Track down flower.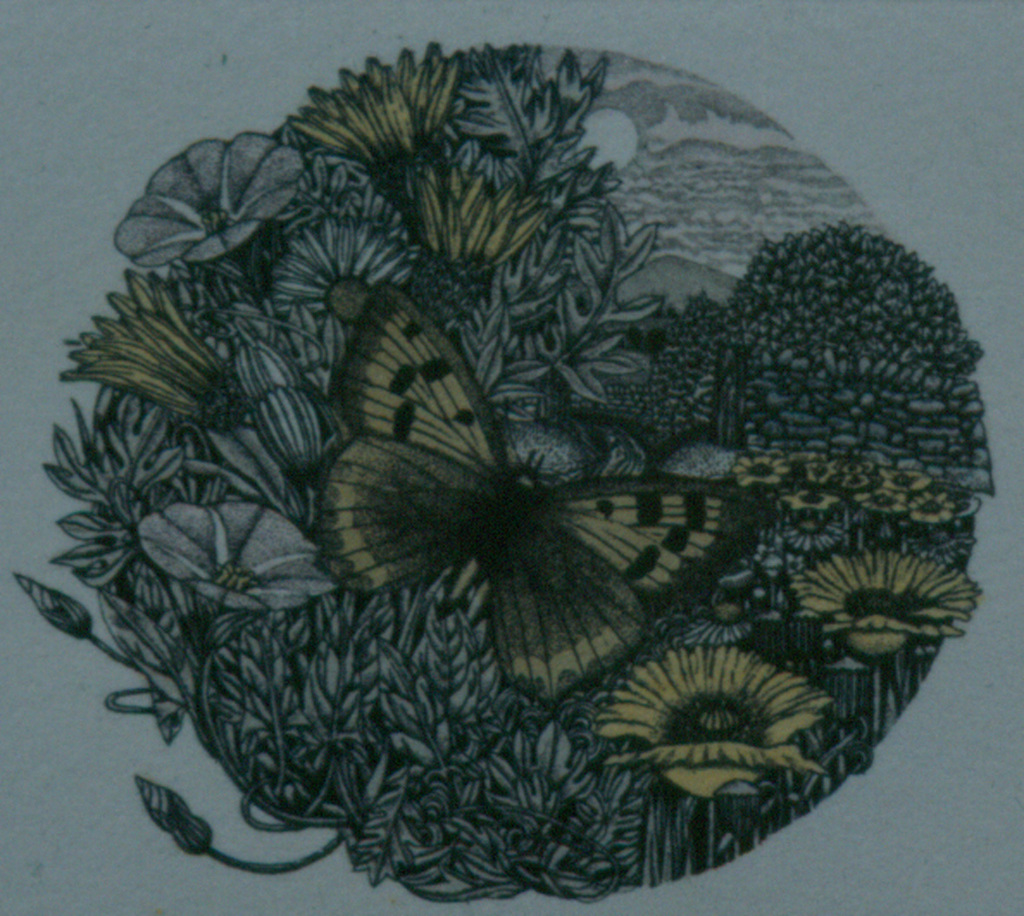
Tracked to bbox(62, 266, 233, 426).
